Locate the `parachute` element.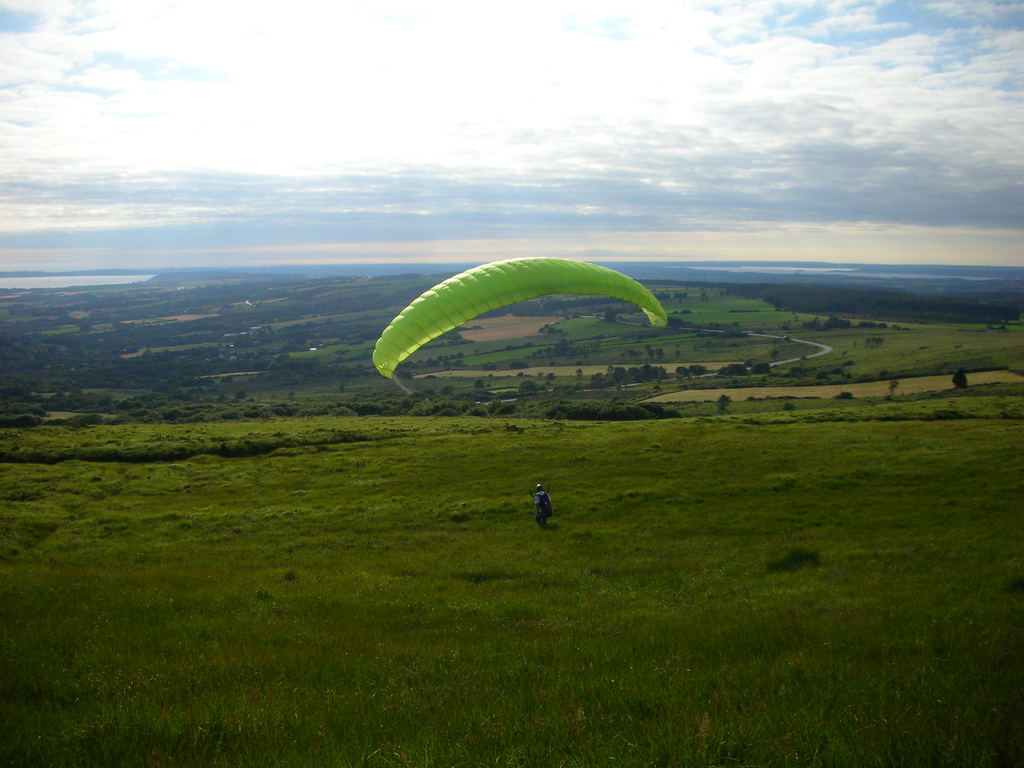
Element bbox: region(374, 249, 664, 541).
